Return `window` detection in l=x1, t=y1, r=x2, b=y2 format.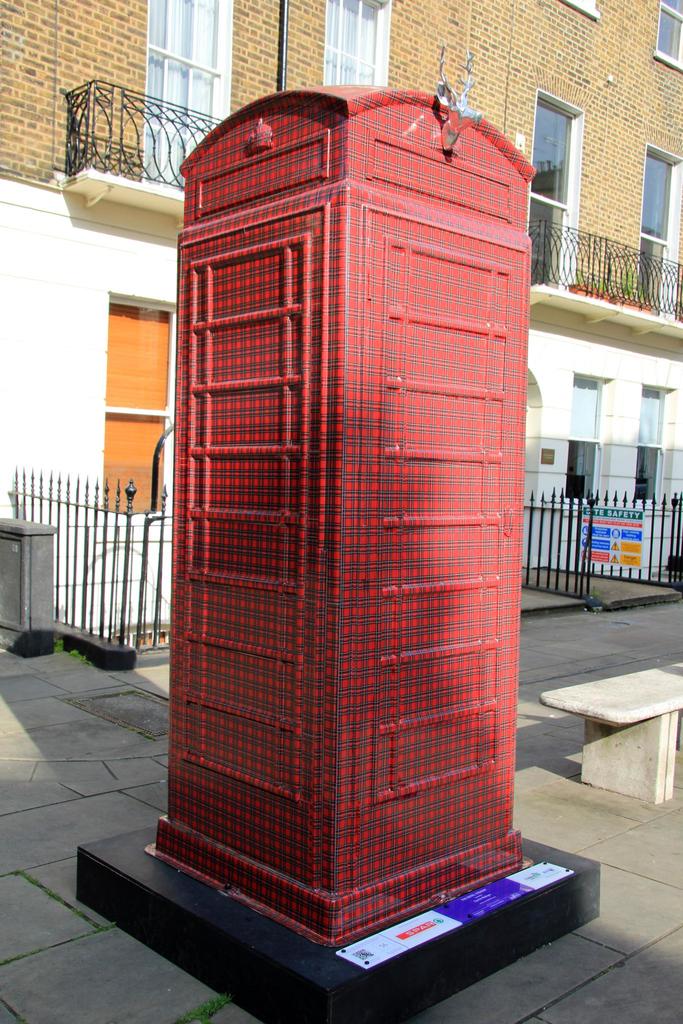
l=564, t=364, r=598, b=518.
